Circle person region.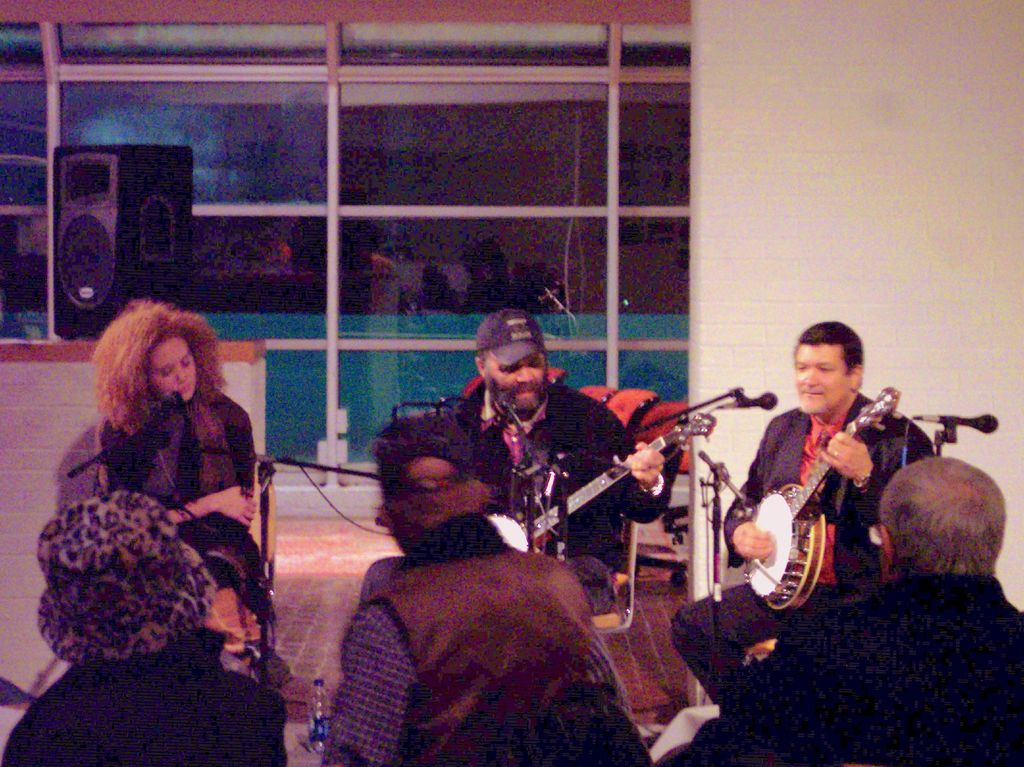
Region: crop(656, 455, 1023, 766).
